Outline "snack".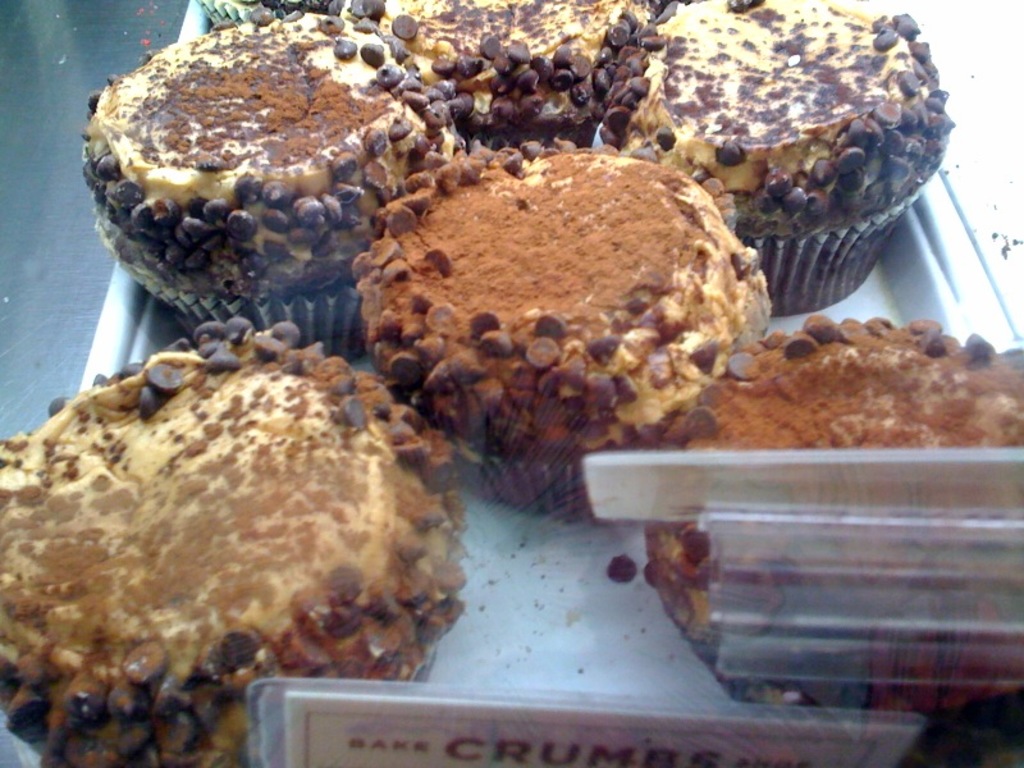
Outline: <box>436,0,634,129</box>.
